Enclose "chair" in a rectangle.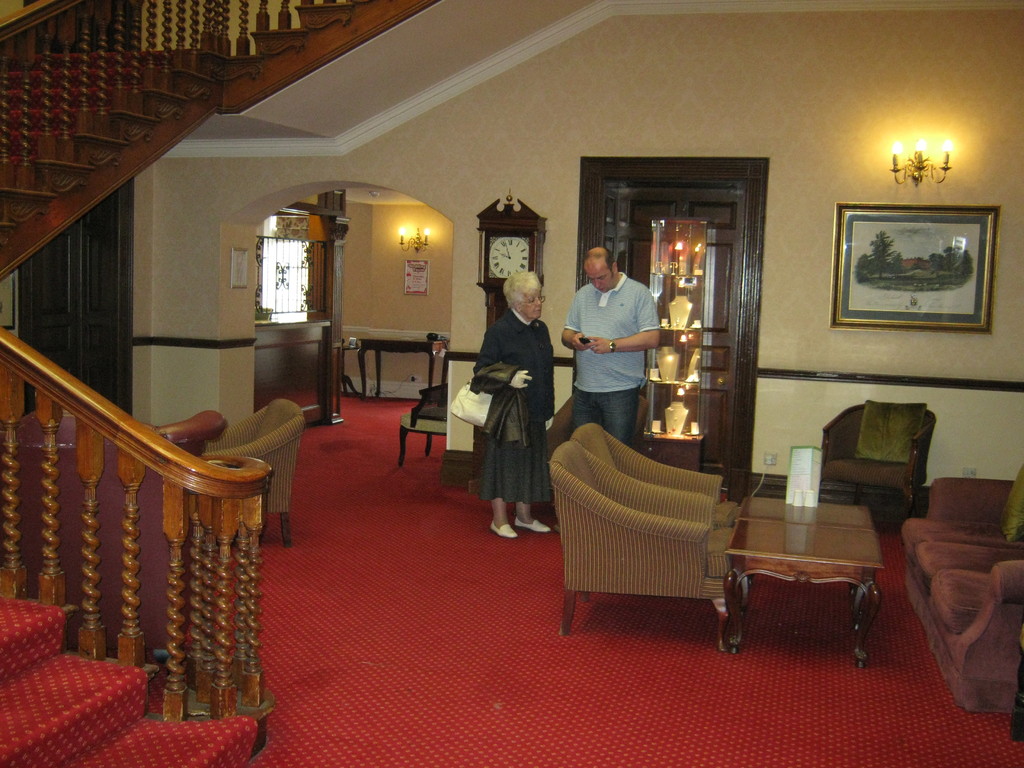
rect(821, 398, 936, 526).
